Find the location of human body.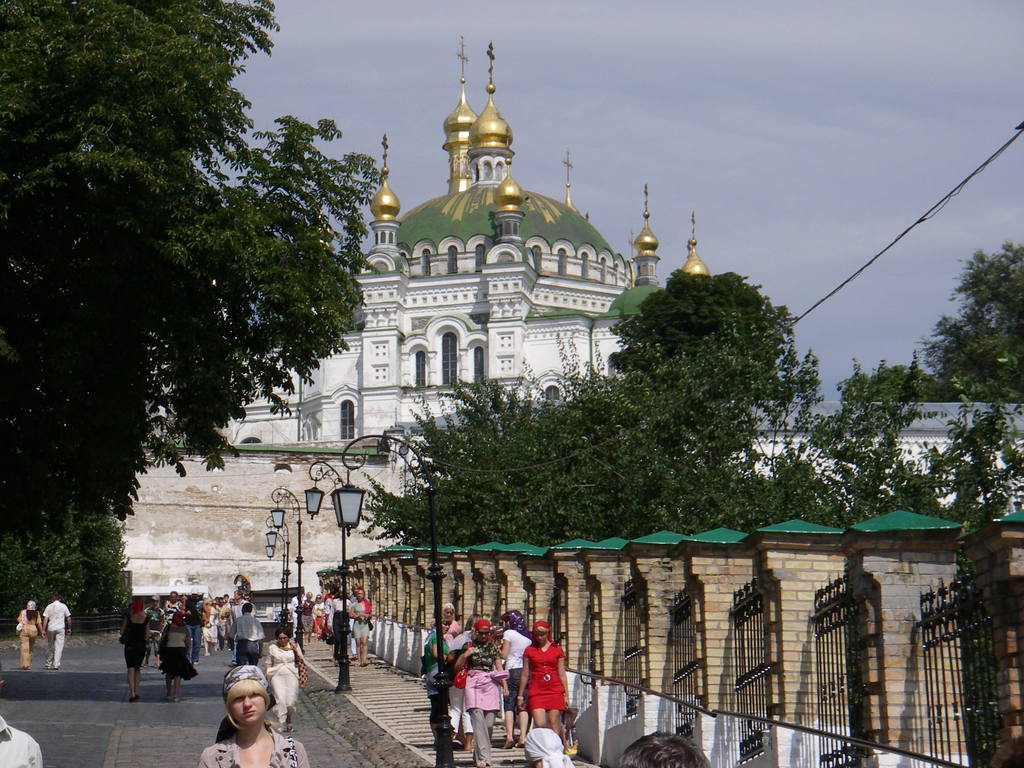
Location: box(41, 600, 76, 669).
